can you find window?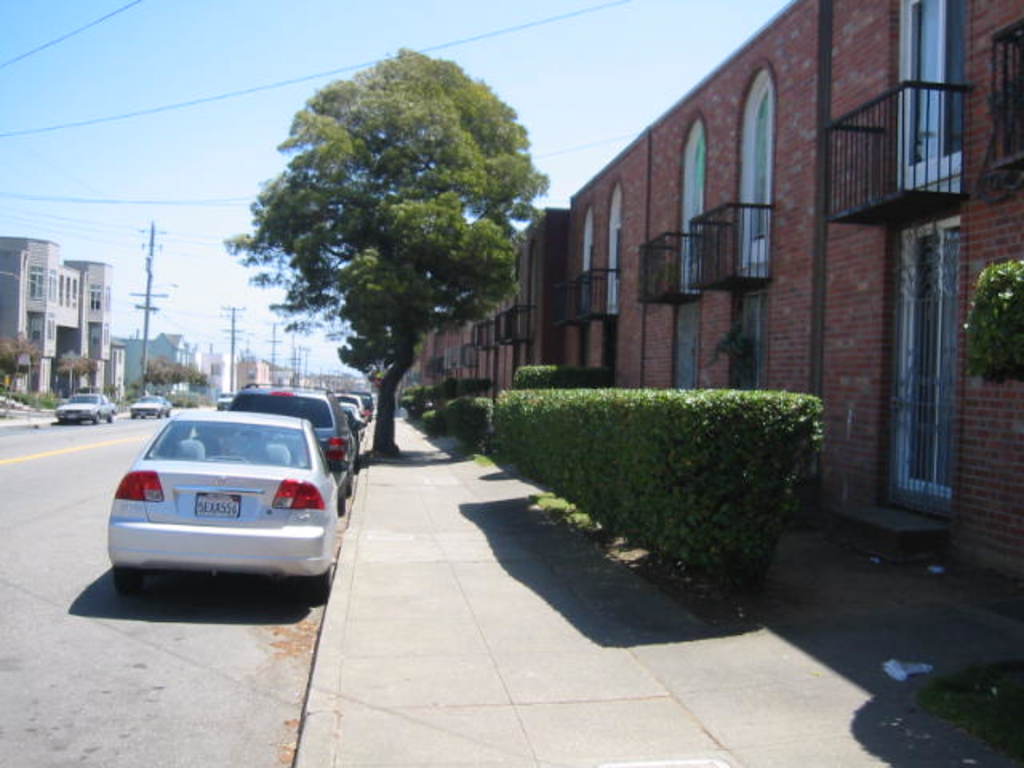
Yes, bounding box: (736,70,768,266).
